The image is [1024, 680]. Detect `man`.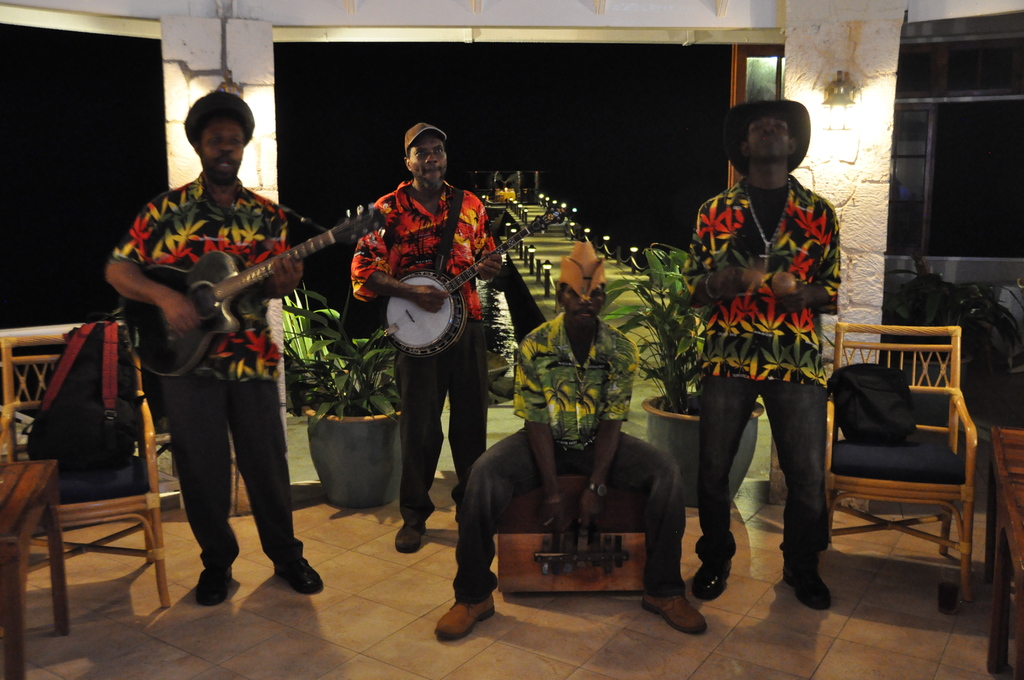
Detection: detection(673, 88, 866, 617).
